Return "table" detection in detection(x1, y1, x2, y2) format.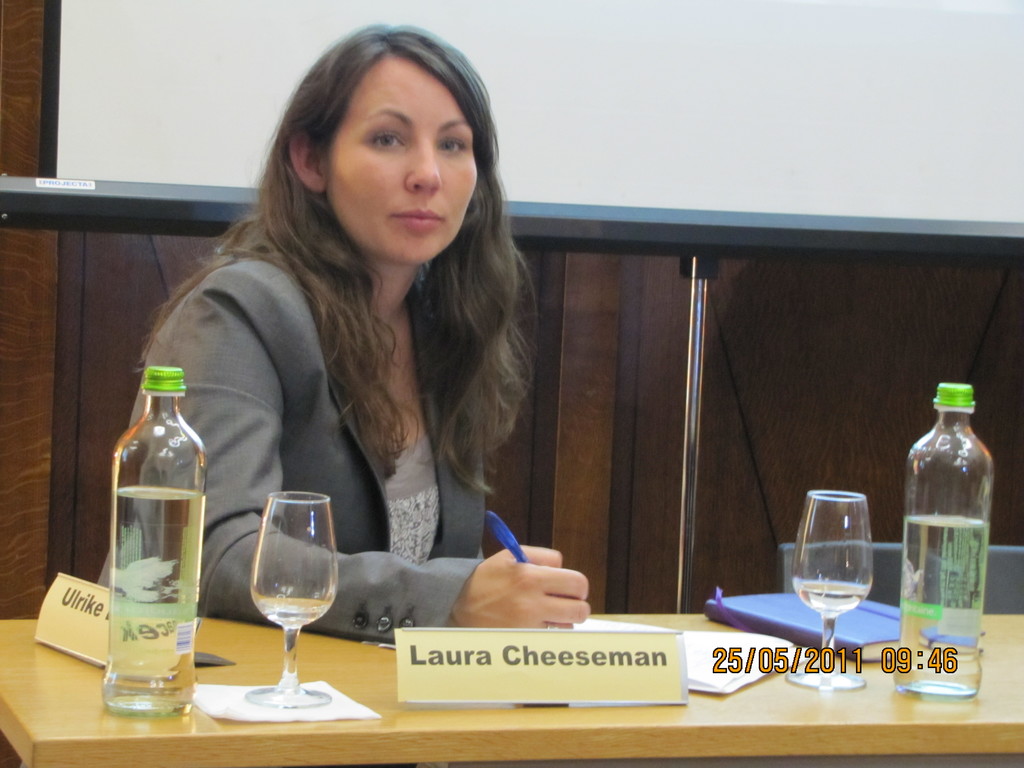
detection(0, 605, 1023, 767).
